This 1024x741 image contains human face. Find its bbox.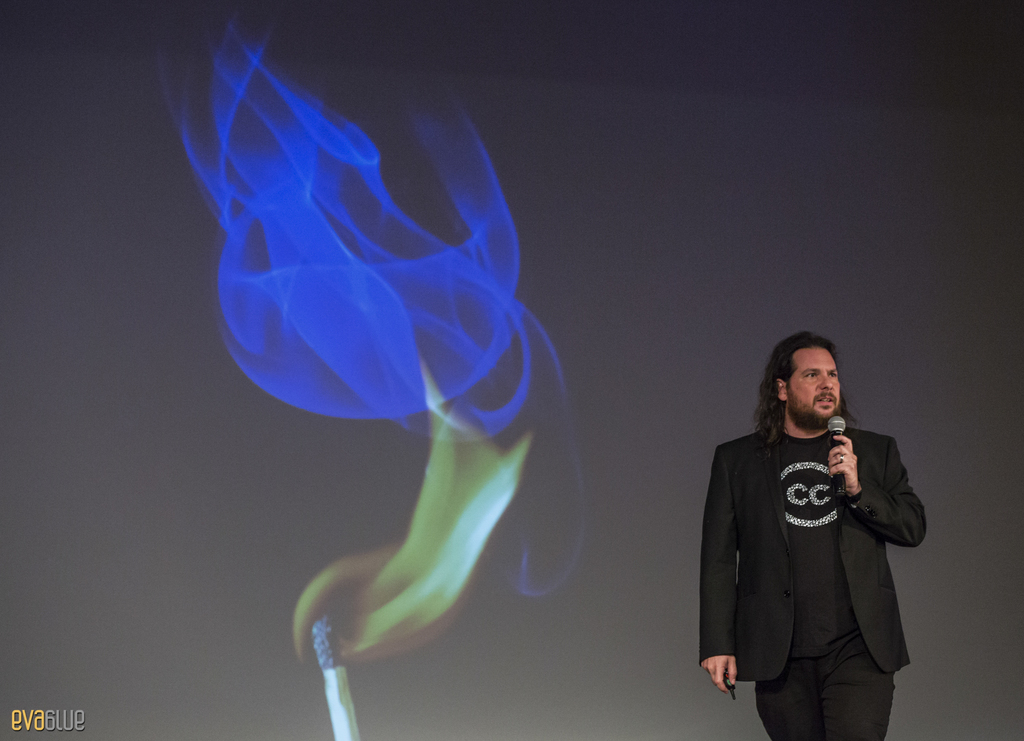
(785, 348, 841, 425).
